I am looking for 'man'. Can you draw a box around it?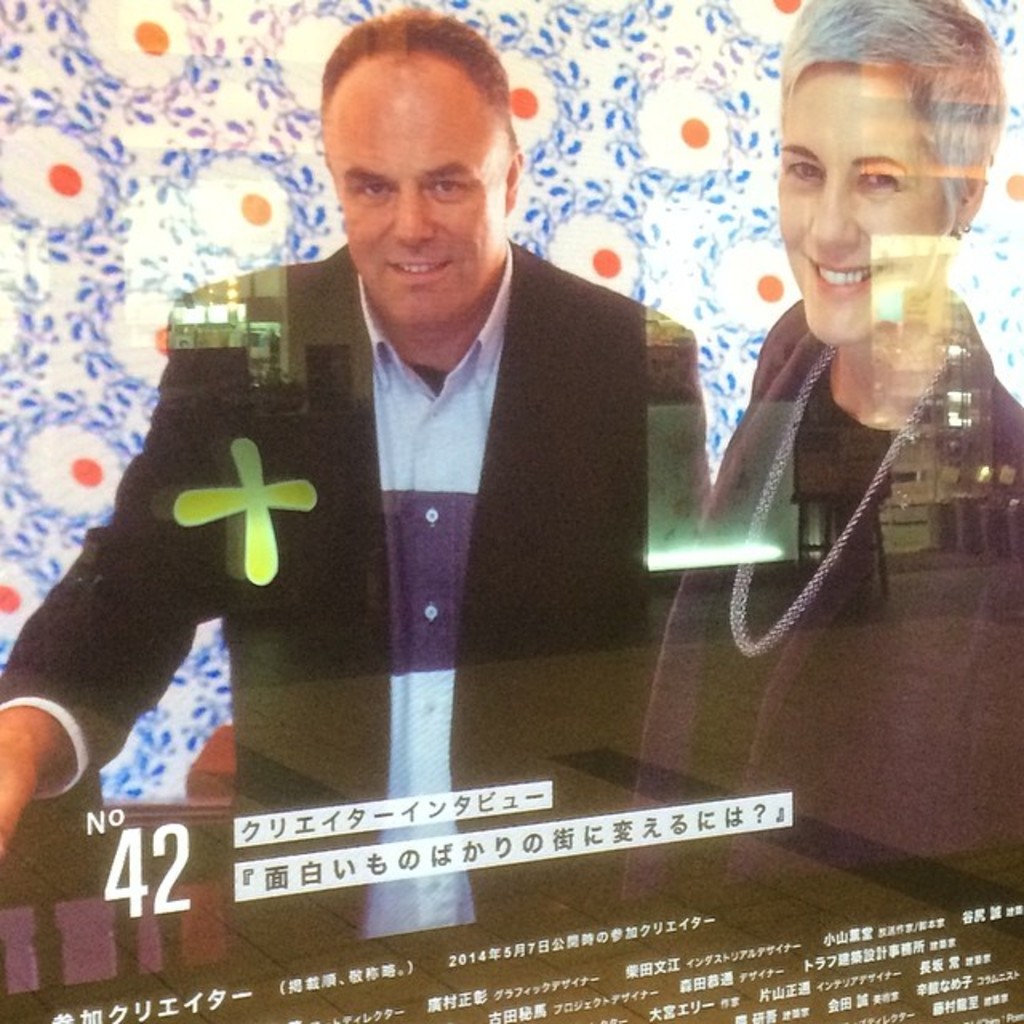
Sure, the bounding box is [0,0,706,933].
